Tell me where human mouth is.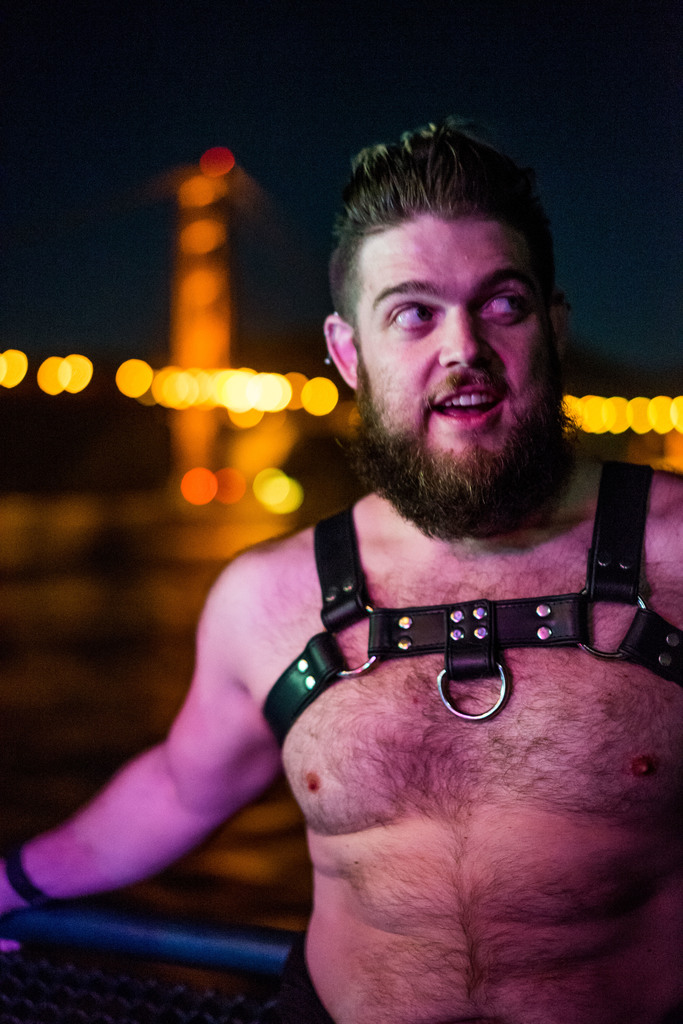
human mouth is at x1=441 y1=387 x2=504 y2=427.
